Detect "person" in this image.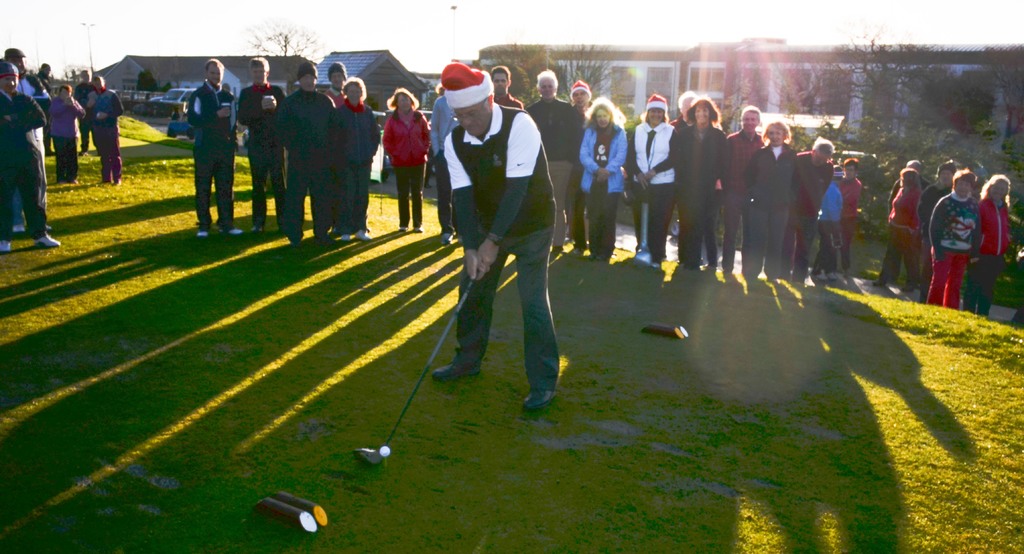
Detection: select_region(568, 77, 591, 148).
